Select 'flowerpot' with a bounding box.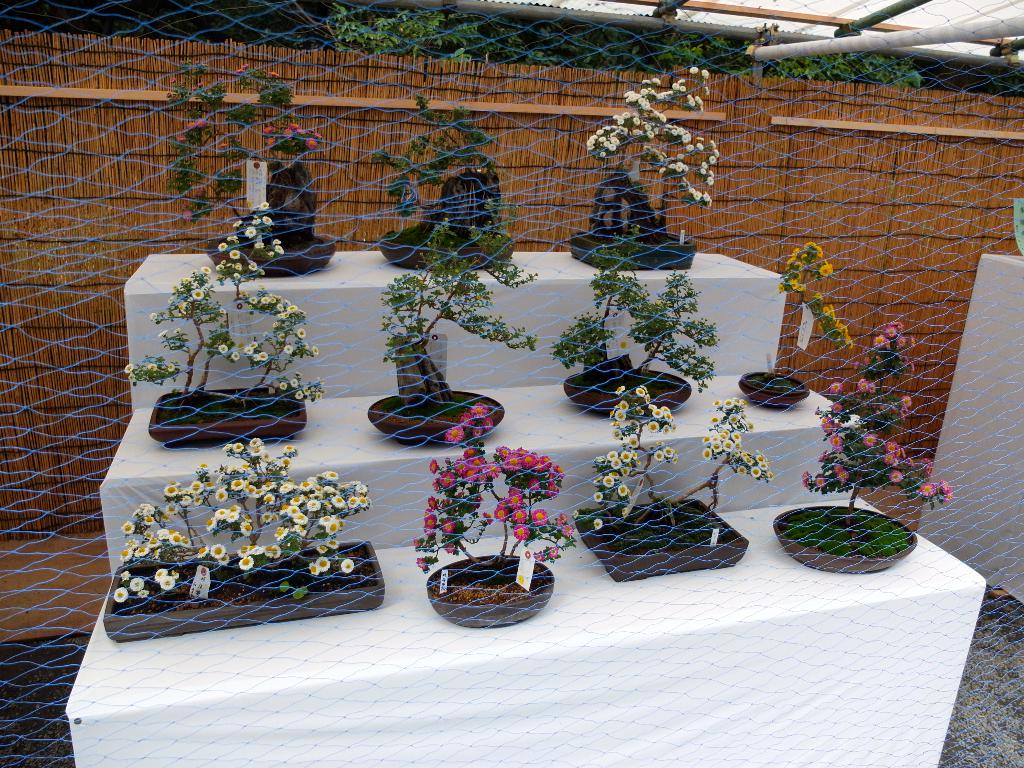
739/367/808/407.
